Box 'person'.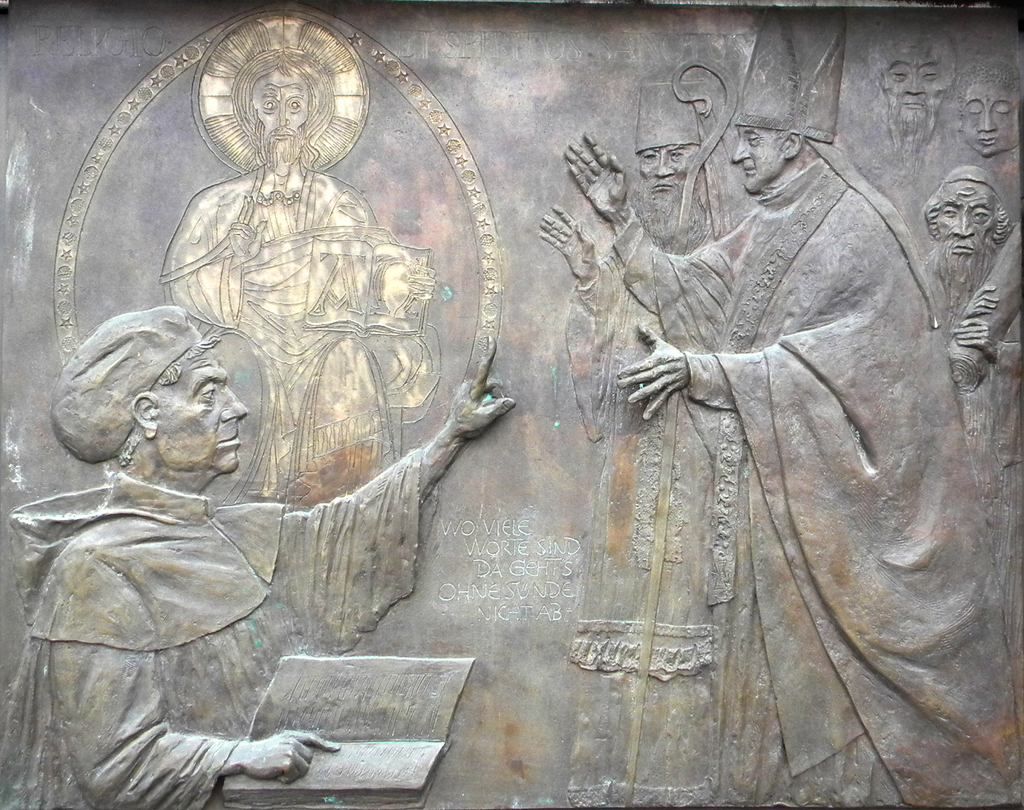
[607,74,946,725].
